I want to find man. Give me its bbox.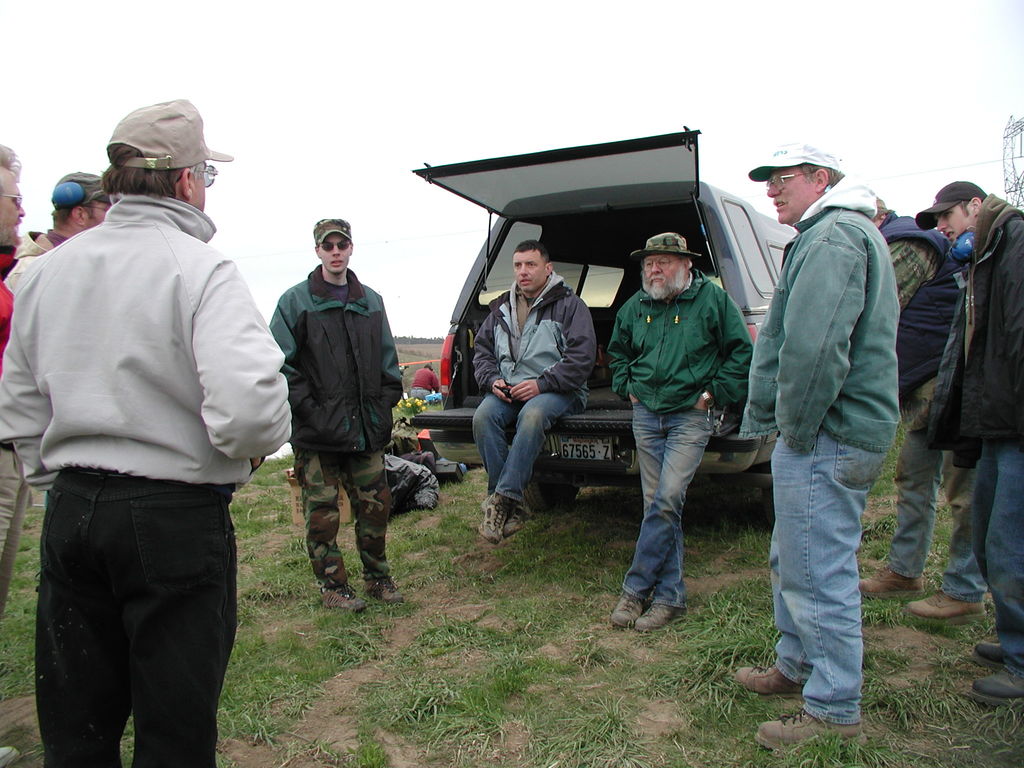
x1=604, y1=237, x2=752, y2=637.
